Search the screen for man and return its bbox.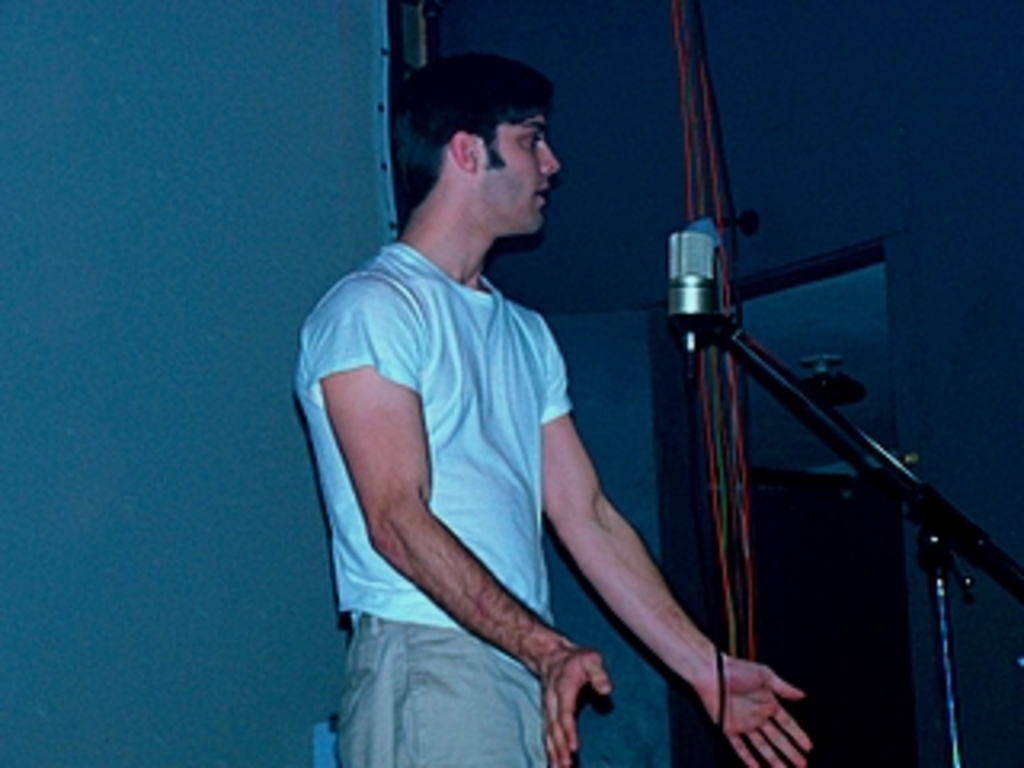
Found: (x1=288, y1=48, x2=826, y2=765).
